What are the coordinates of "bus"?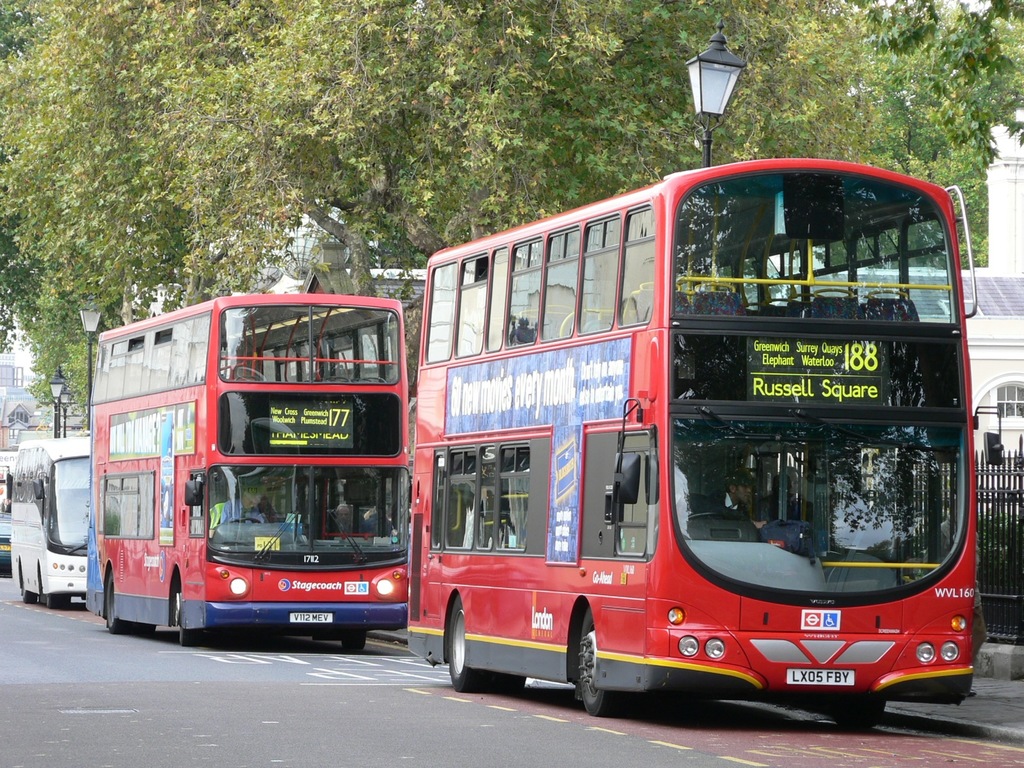
select_region(12, 435, 93, 612).
